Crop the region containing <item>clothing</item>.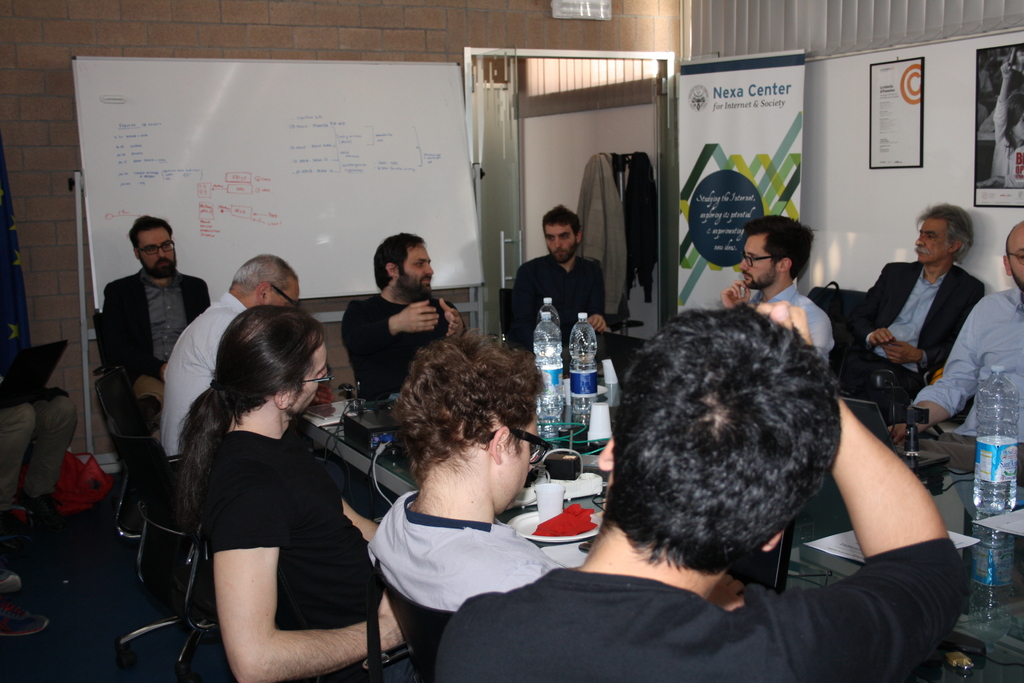
Crop region: BBox(836, 258, 986, 412).
